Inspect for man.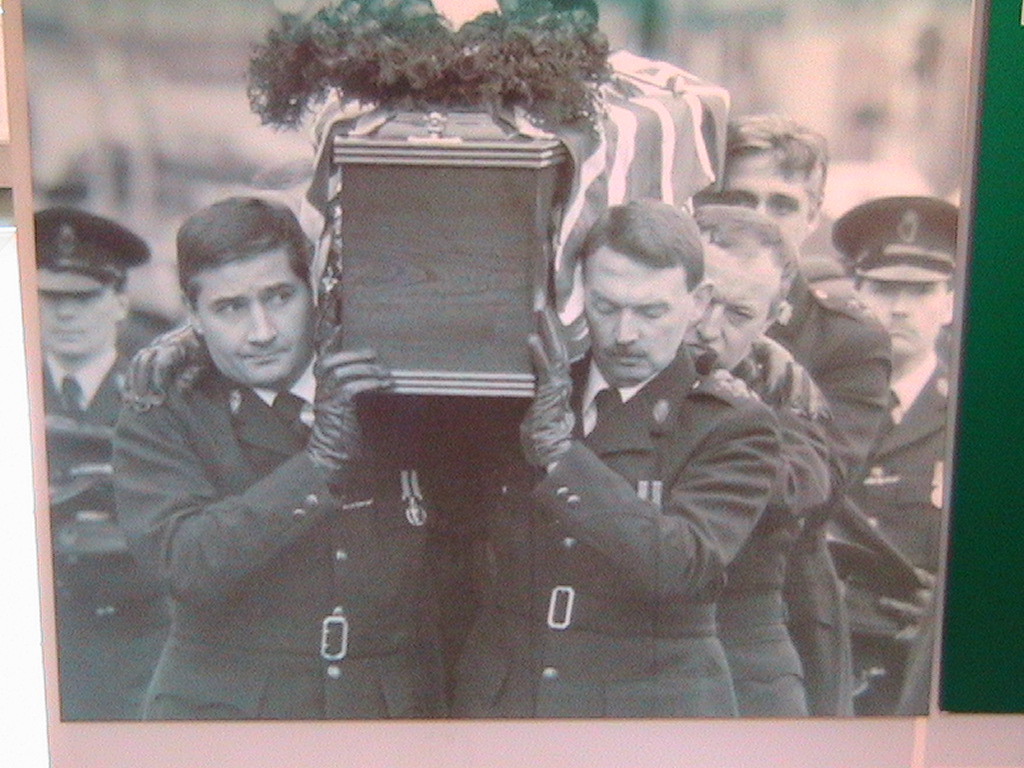
Inspection: left=105, top=195, right=472, bottom=722.
